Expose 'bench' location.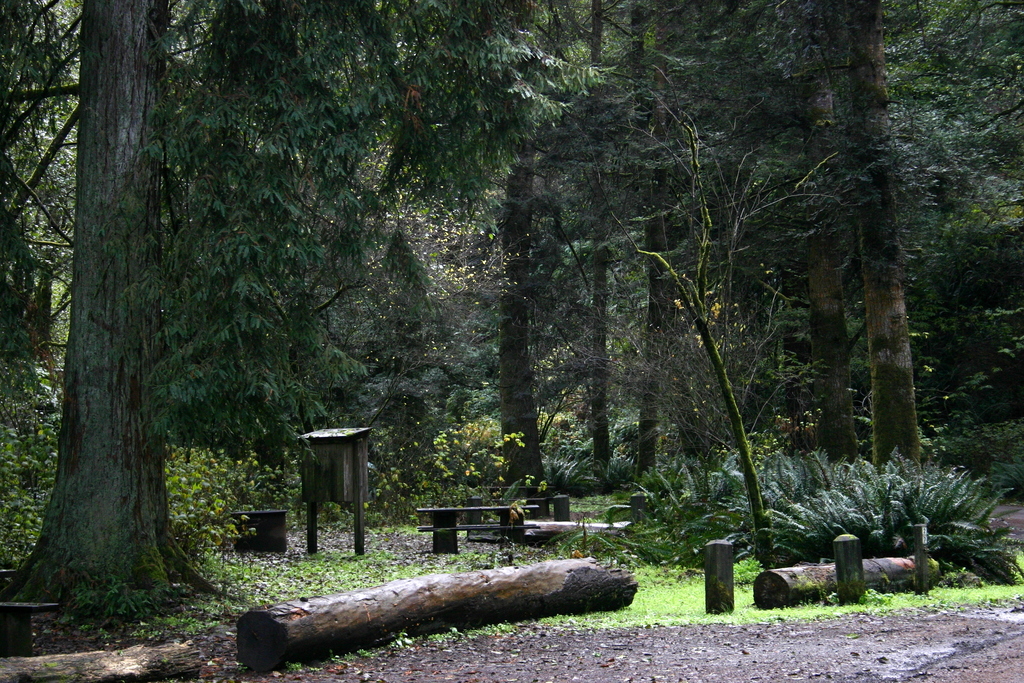
Exposed at (x1=0, y1=602, x2=60, y2=655).
